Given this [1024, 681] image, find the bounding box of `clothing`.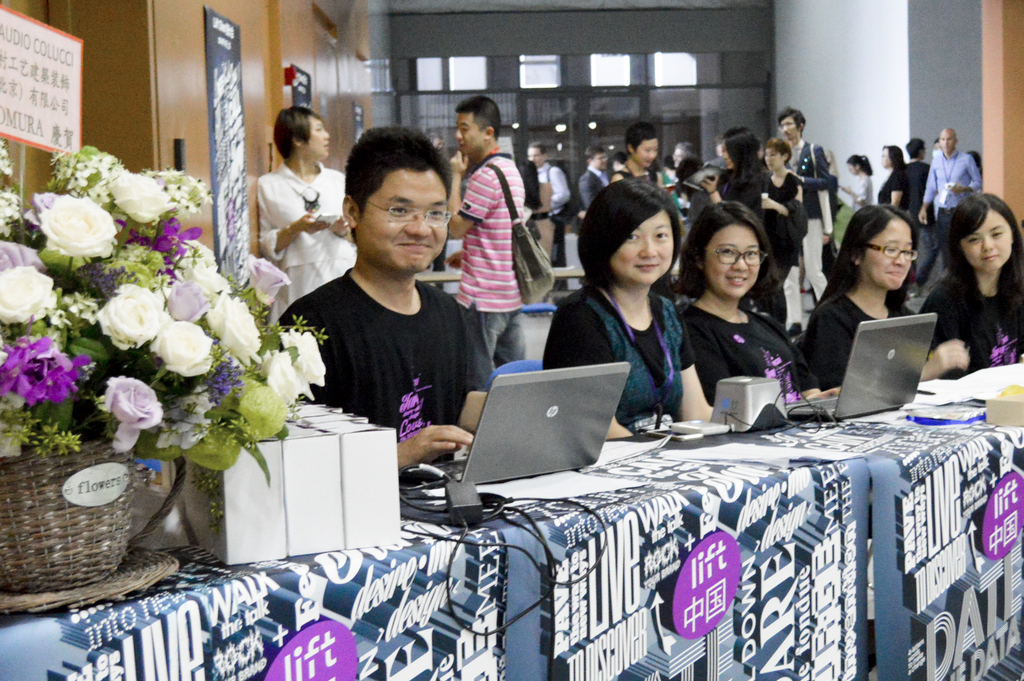
BBox(881, 163, 913, 230).
